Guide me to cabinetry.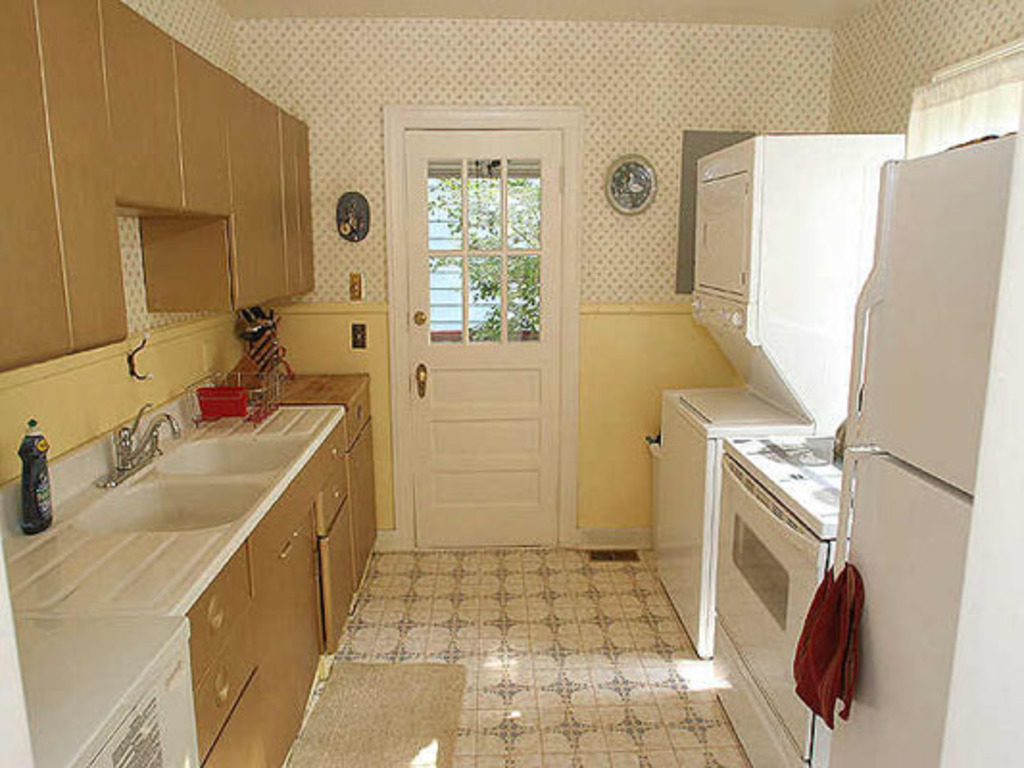
Guidance: 12/609/204/766.
